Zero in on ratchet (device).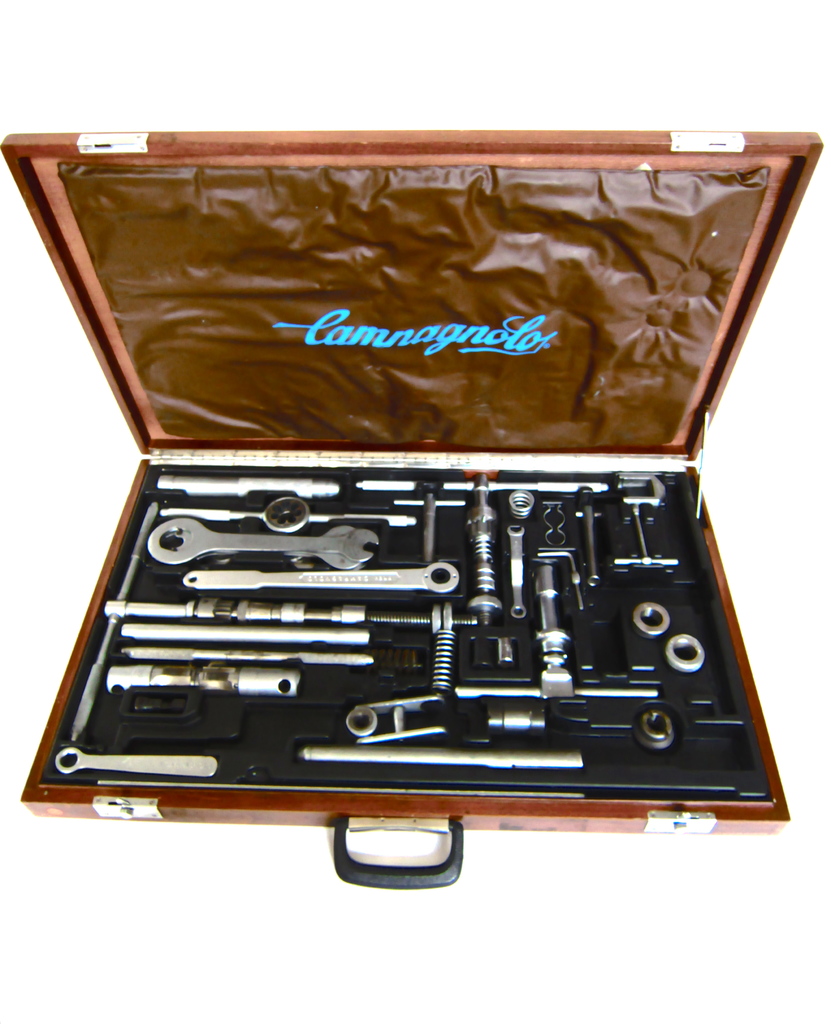
Zeroed in: locate(540, 502, 570, 553).
